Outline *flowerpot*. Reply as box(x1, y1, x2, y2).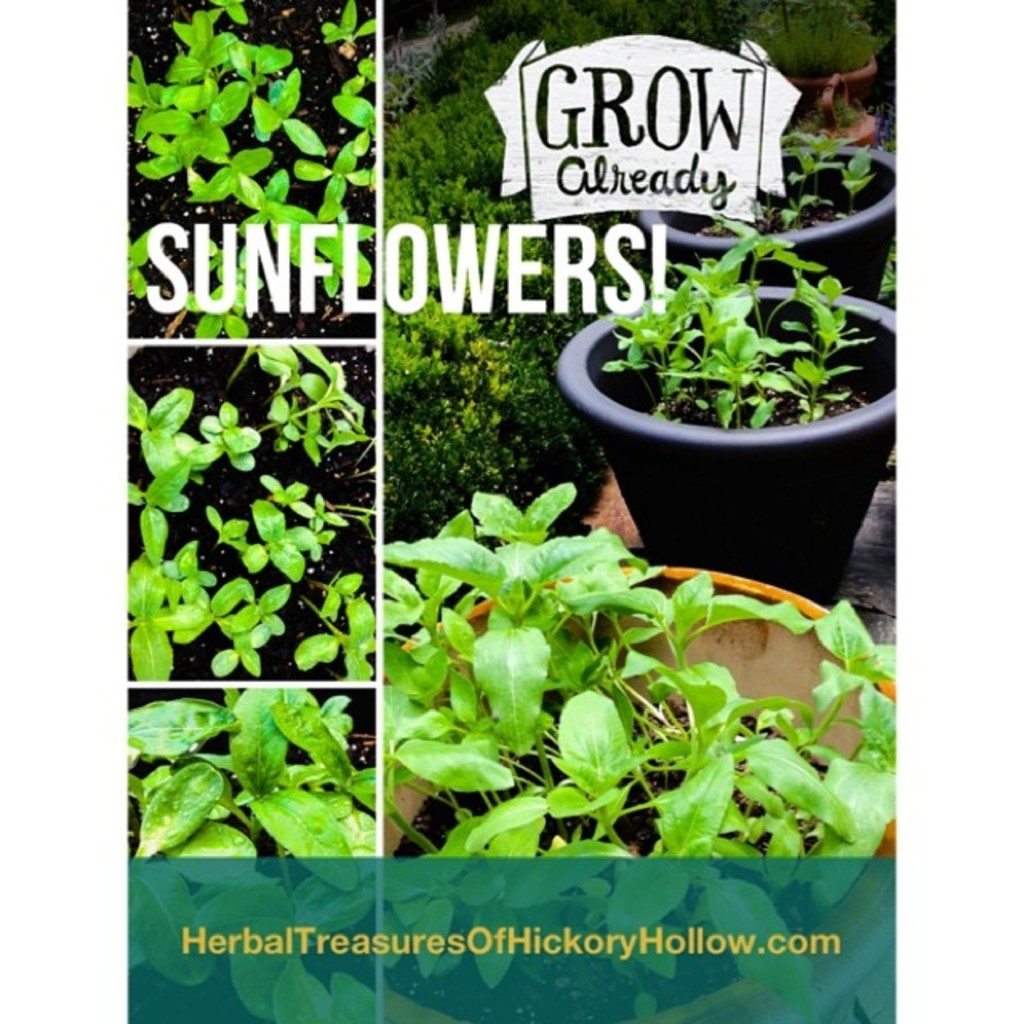
box(374, 570, 904, 1022).
